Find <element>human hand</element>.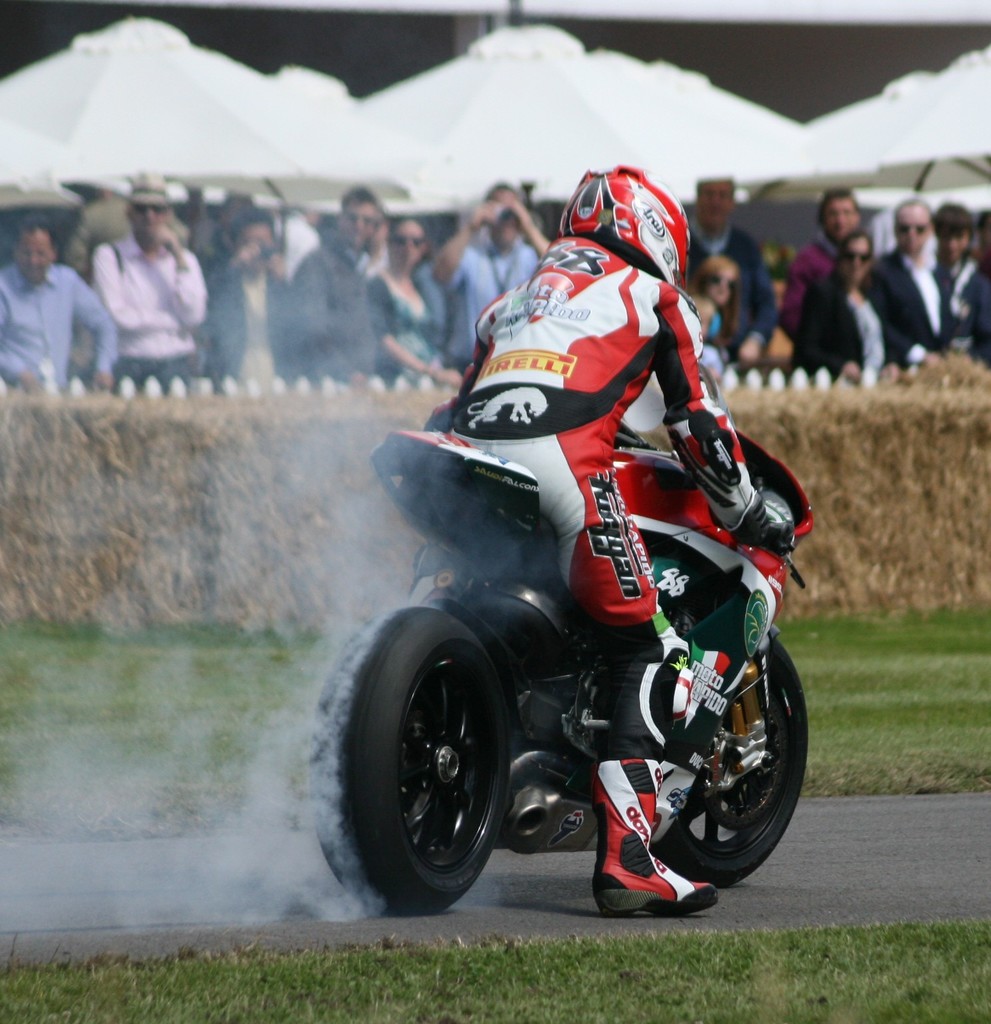
BBox(735, 339, 763, 367).
